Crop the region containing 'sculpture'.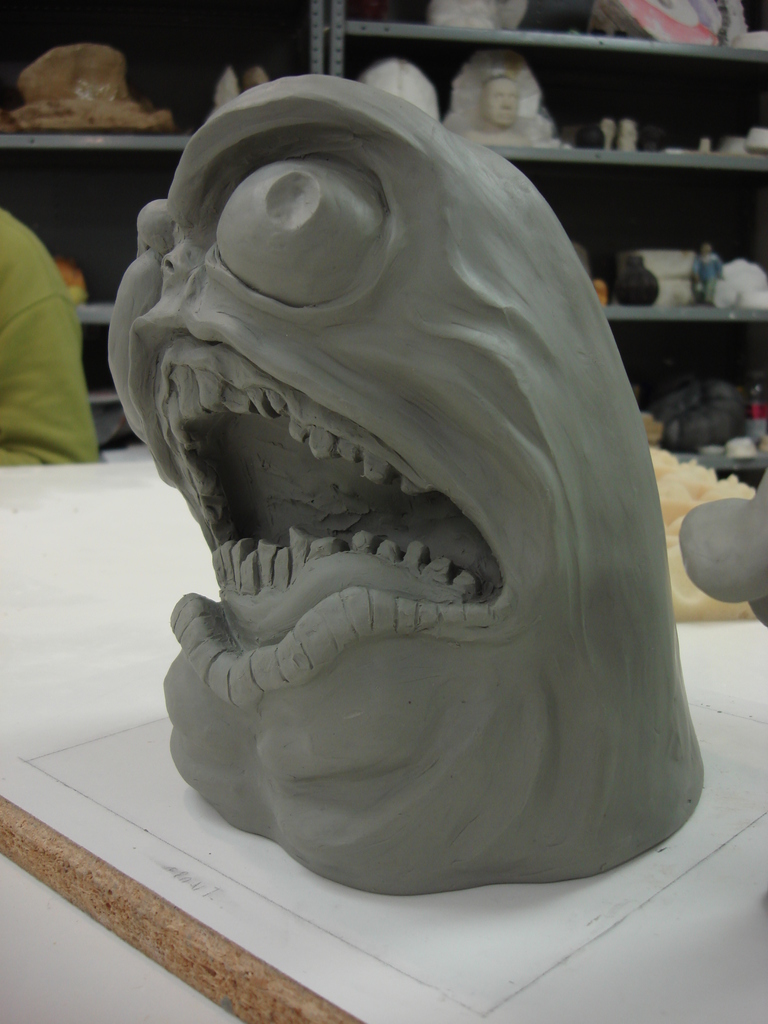
Crop region: x1=433, y1=65, x2=572, y2=147.
